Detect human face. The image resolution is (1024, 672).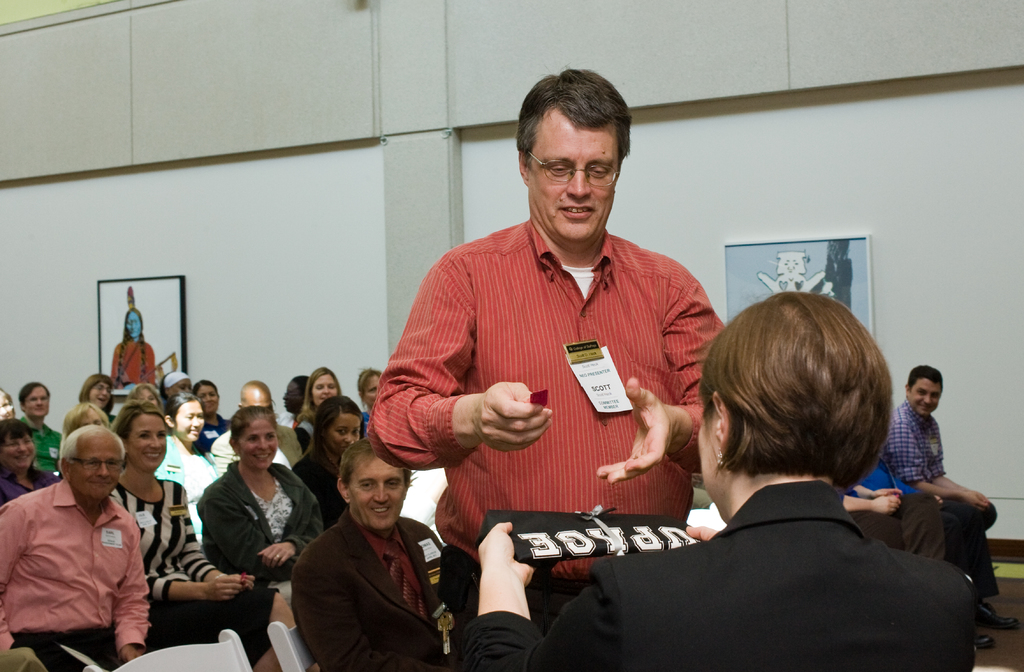
(left=136, top=386, right=162, bottom=408).
